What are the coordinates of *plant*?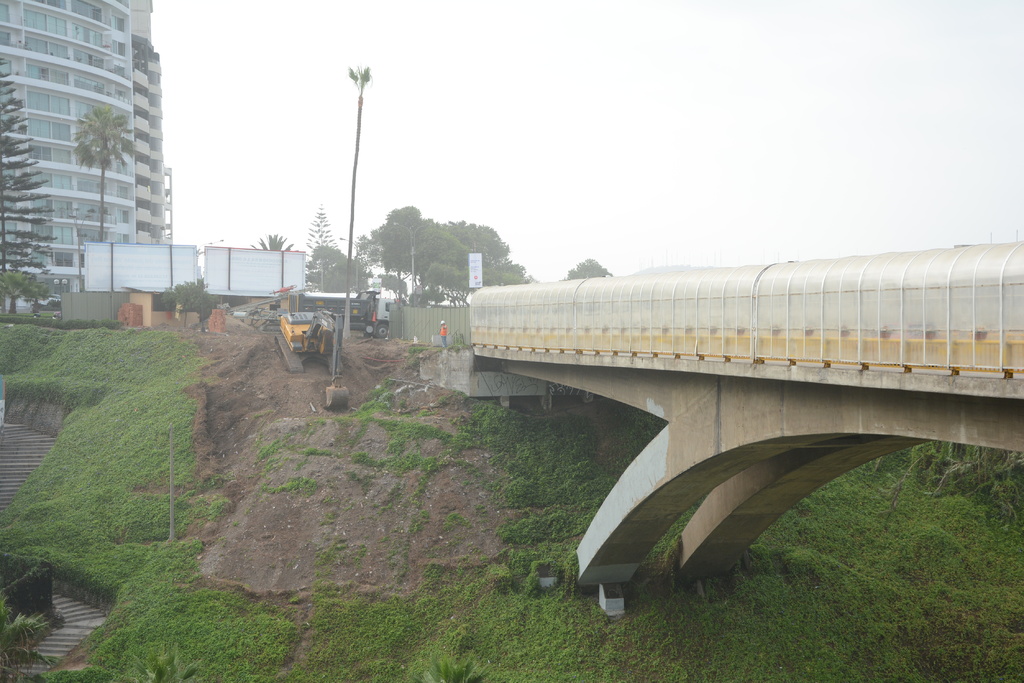
bbox(419, 454, 433, 469).
